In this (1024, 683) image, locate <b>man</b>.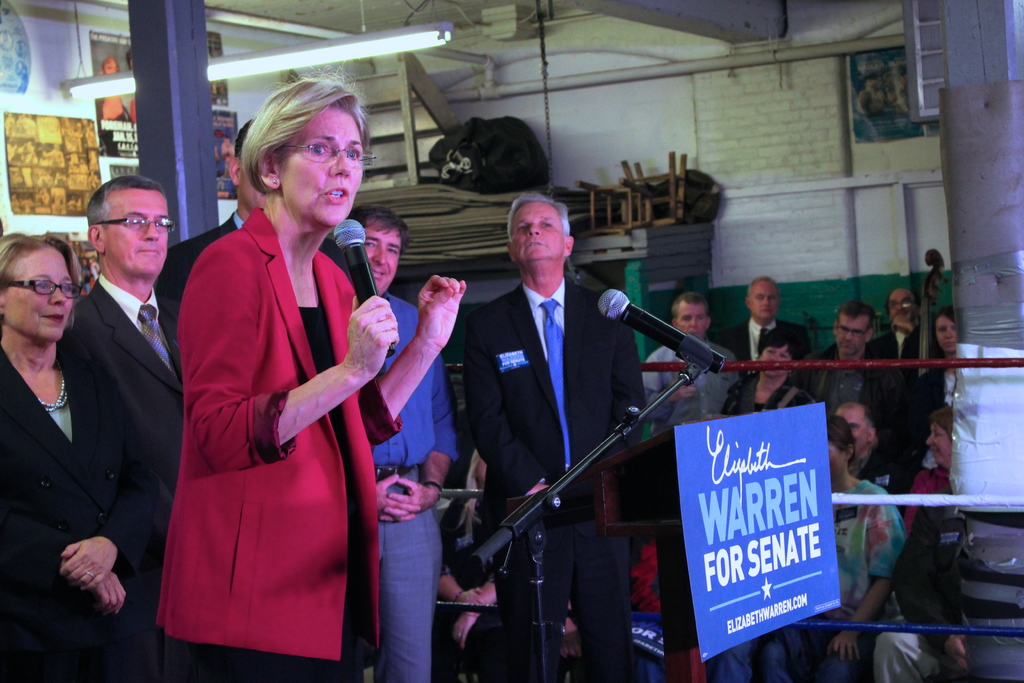
Bounding box: bbox=(646, 294, 733, 436).
